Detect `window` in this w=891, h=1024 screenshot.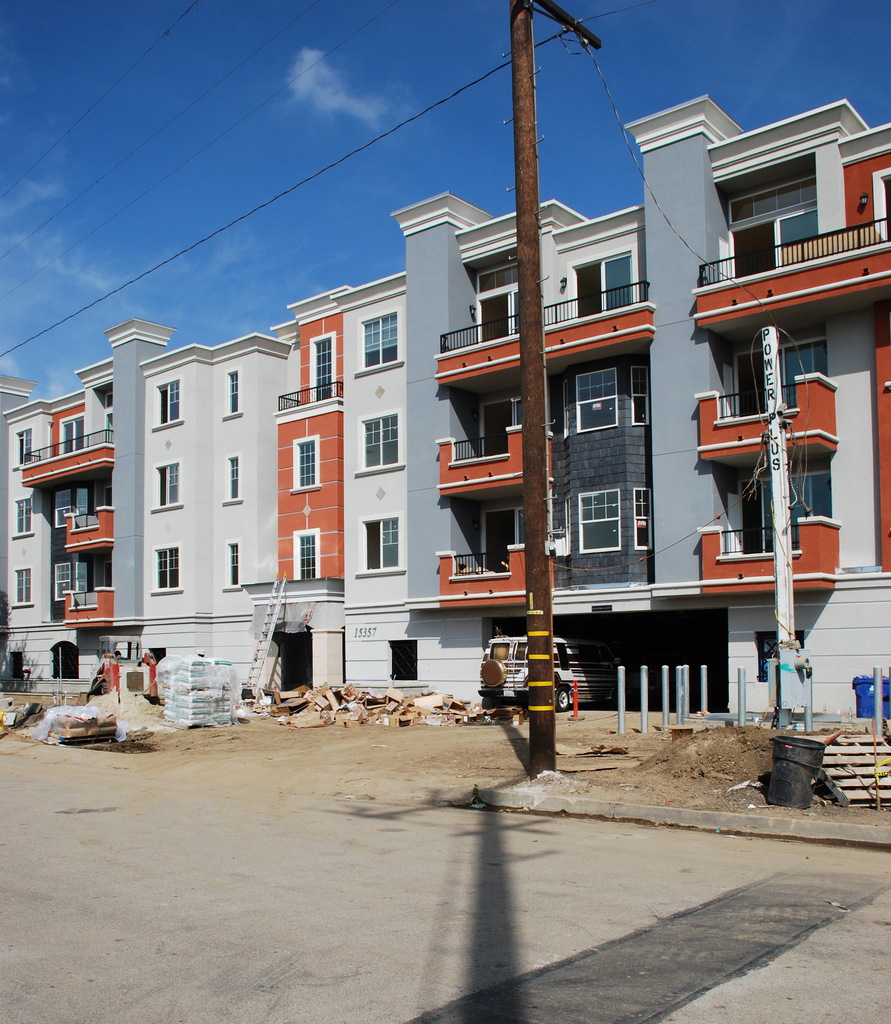
Detection: select_region(577, 495, 626, 552).
